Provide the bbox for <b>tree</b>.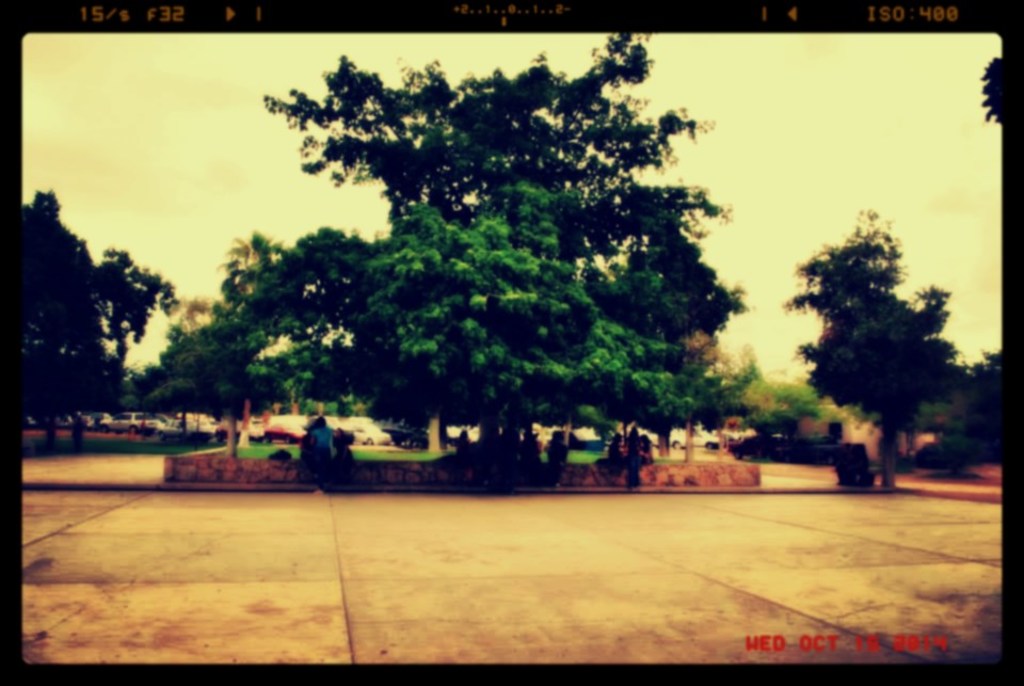
[785, 202, 966, 481].
